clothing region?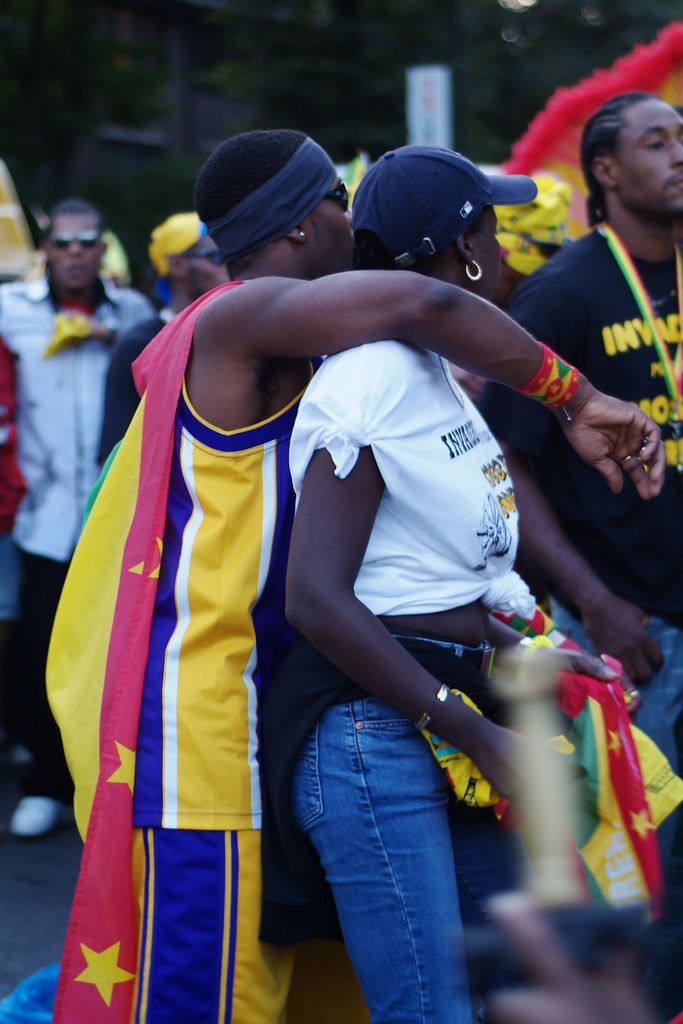
crop(277, 336, 530, 1023)
